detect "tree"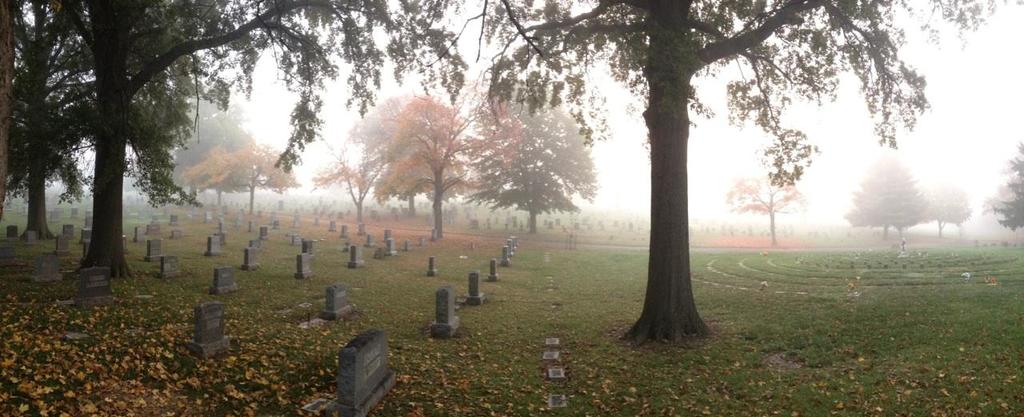
(925, 178, 971, 240)
